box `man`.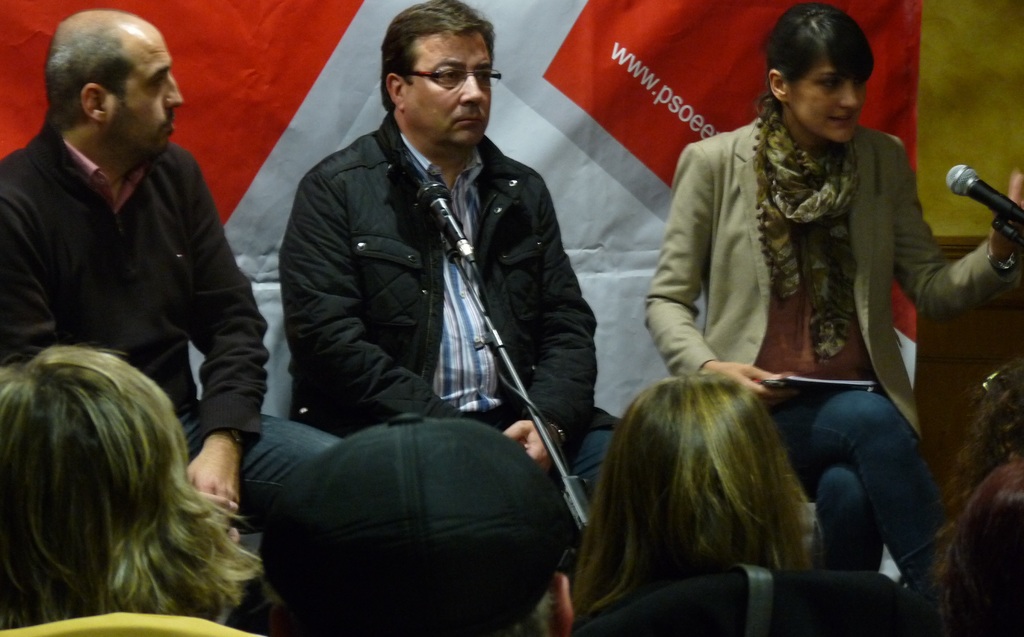
0 9 343 603.
